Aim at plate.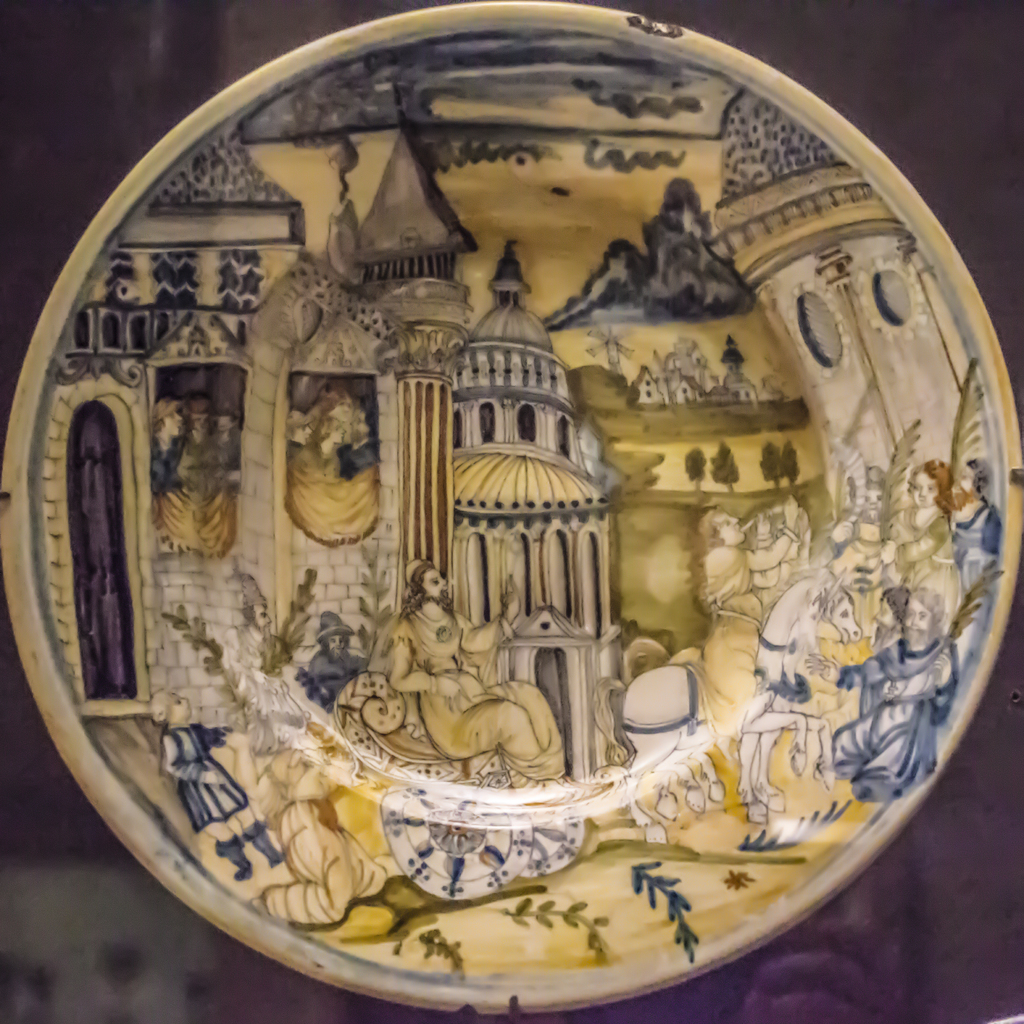
Aimed at 12,68,1023,981.
